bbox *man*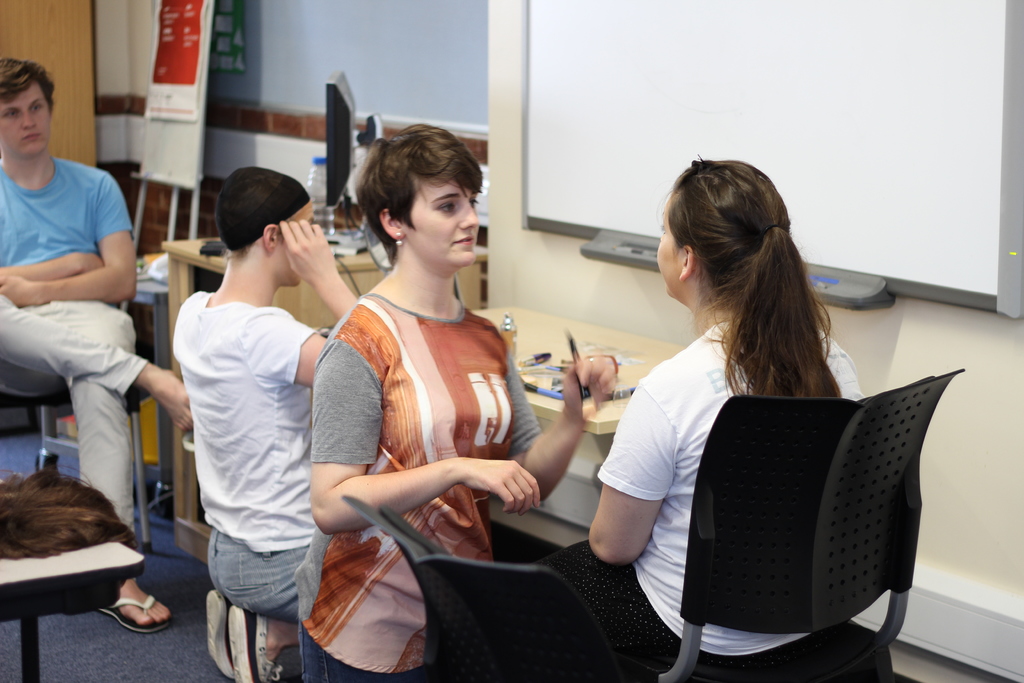
3 85 157 573
